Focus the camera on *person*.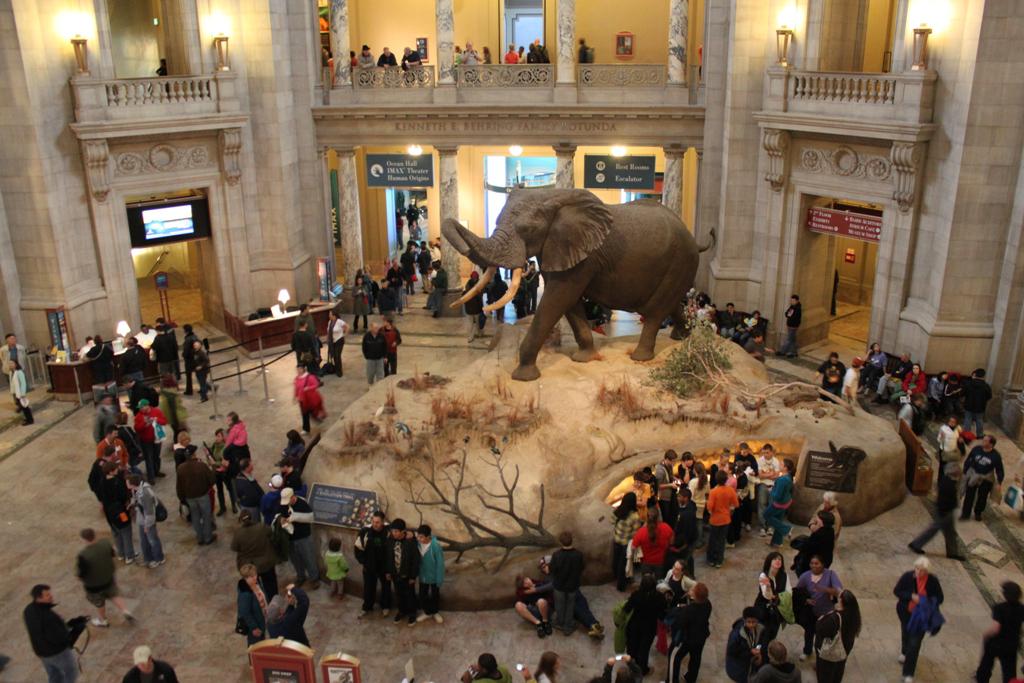
Focus region: 608, 487, 644, 595.
